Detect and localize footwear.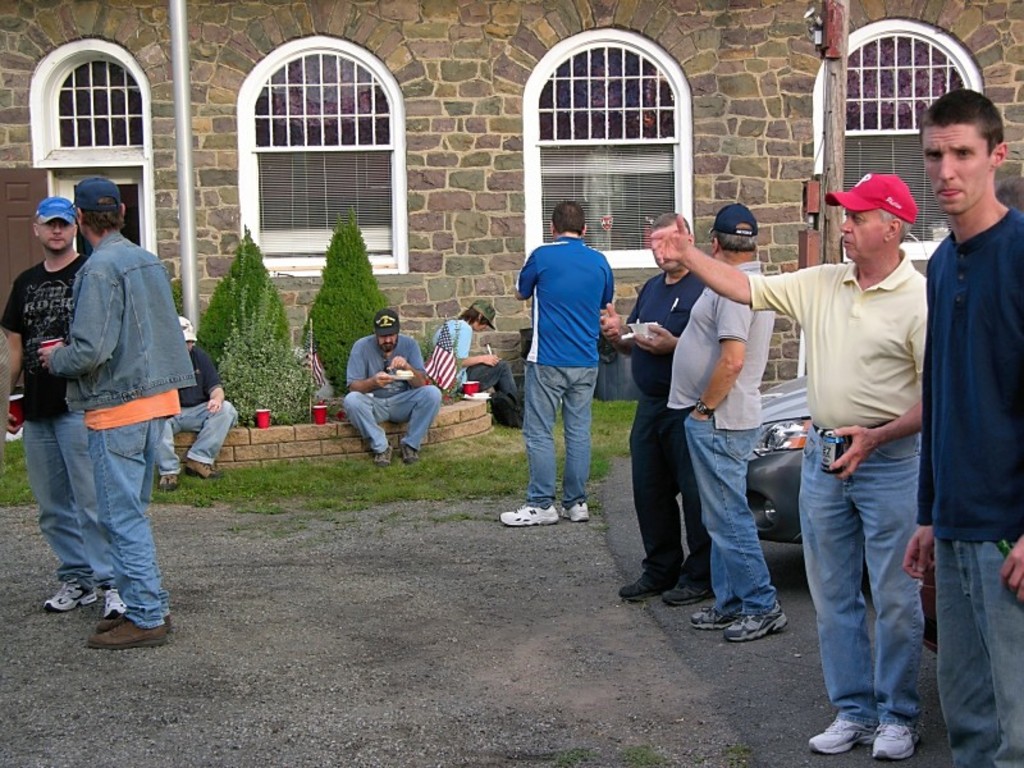
Localized at box=[613, 566, 677, 602].
